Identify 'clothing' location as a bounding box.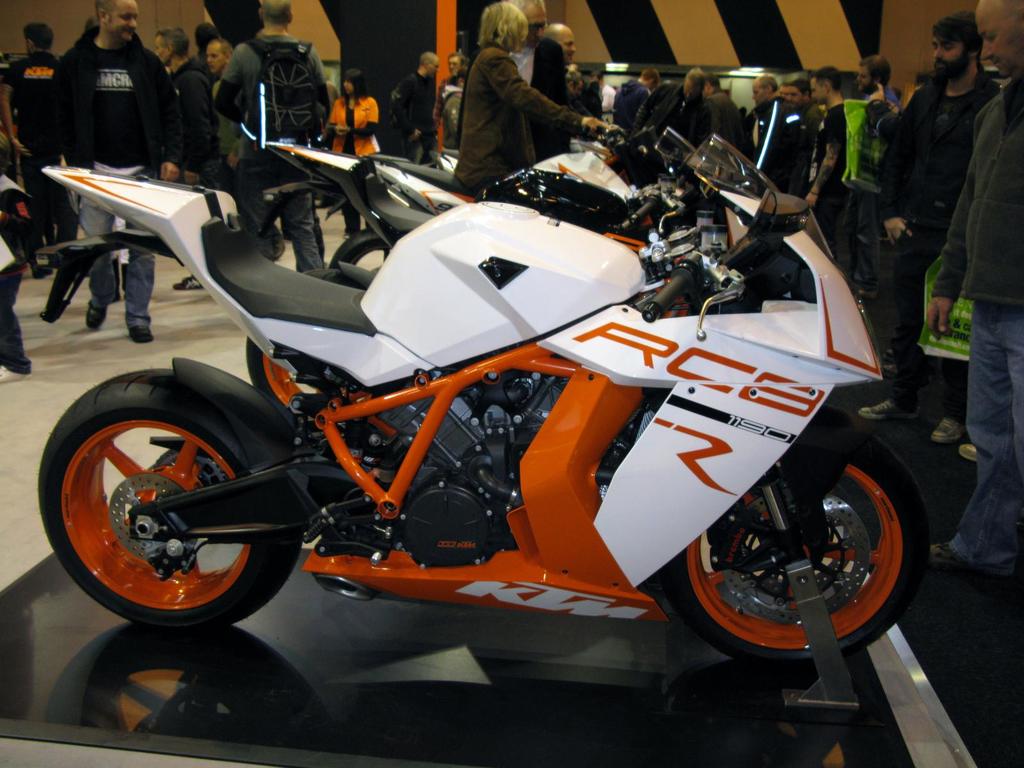
x1=11, y1=58, x2=64, y2=232.
